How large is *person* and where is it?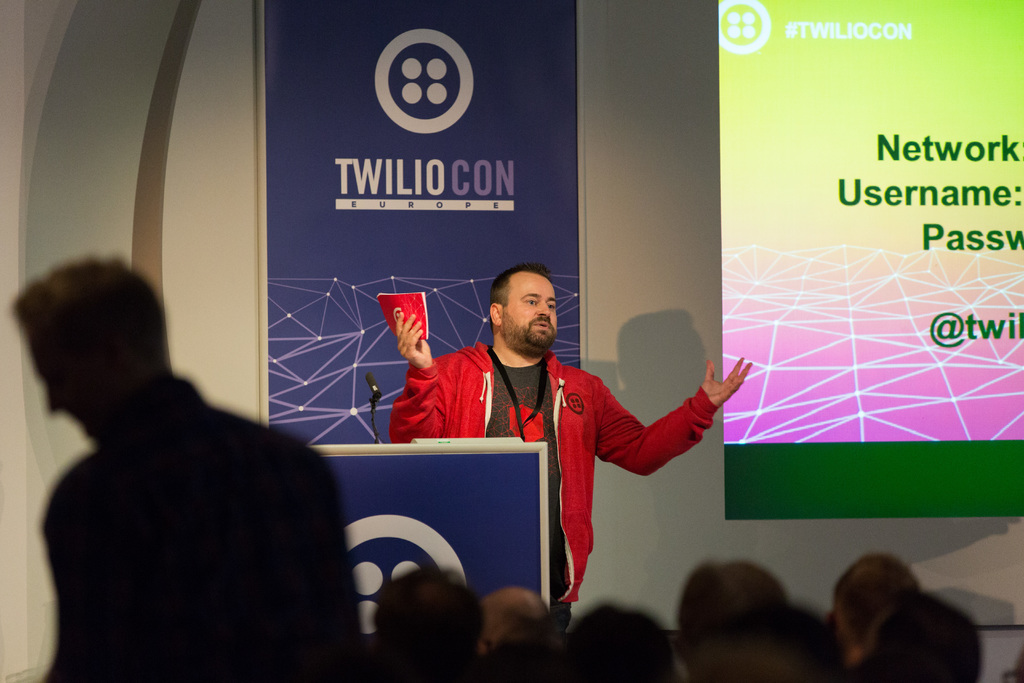
Bounding box: [left=395, top=267, right=706, bottom=633].
